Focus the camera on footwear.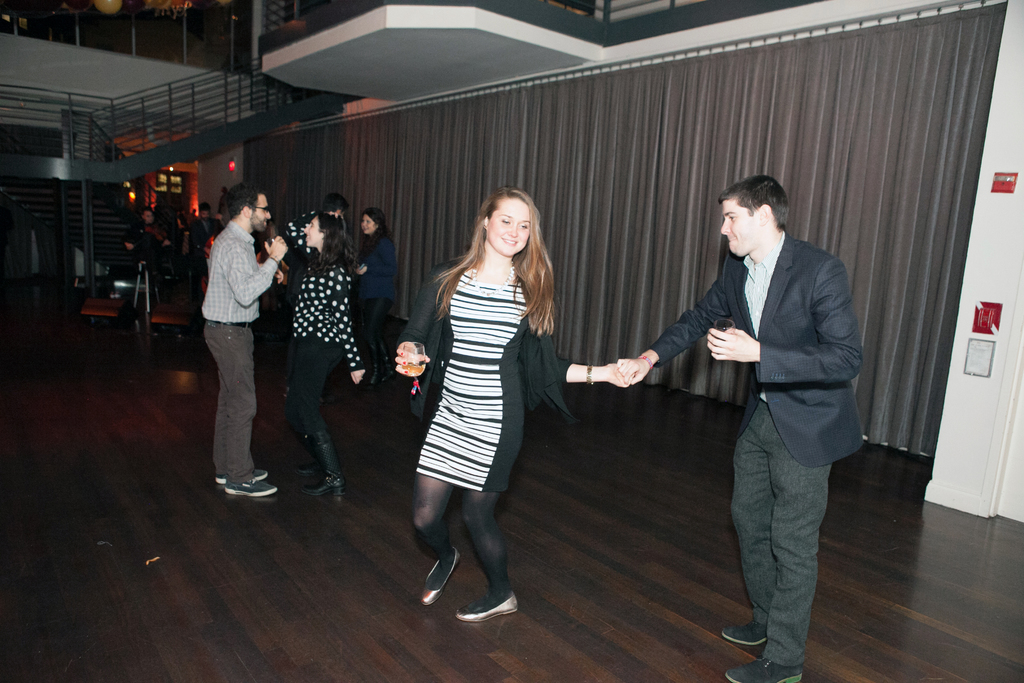
Focus region: bbox=(224, 477, 278, 498).
